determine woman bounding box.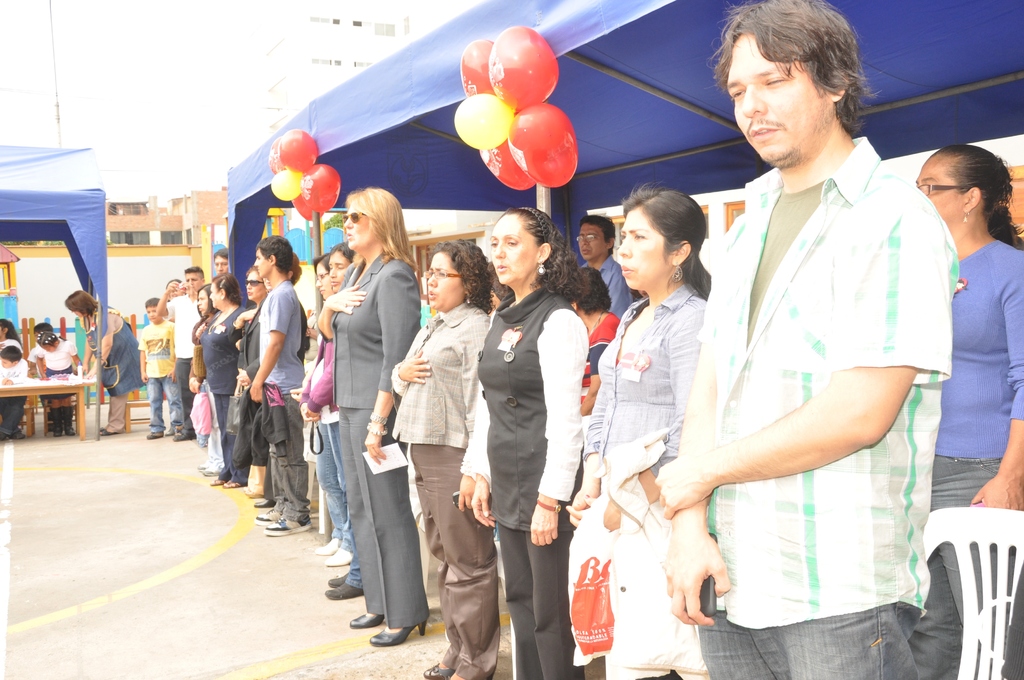
Determined: bbox(476, 206, 589, 679).
